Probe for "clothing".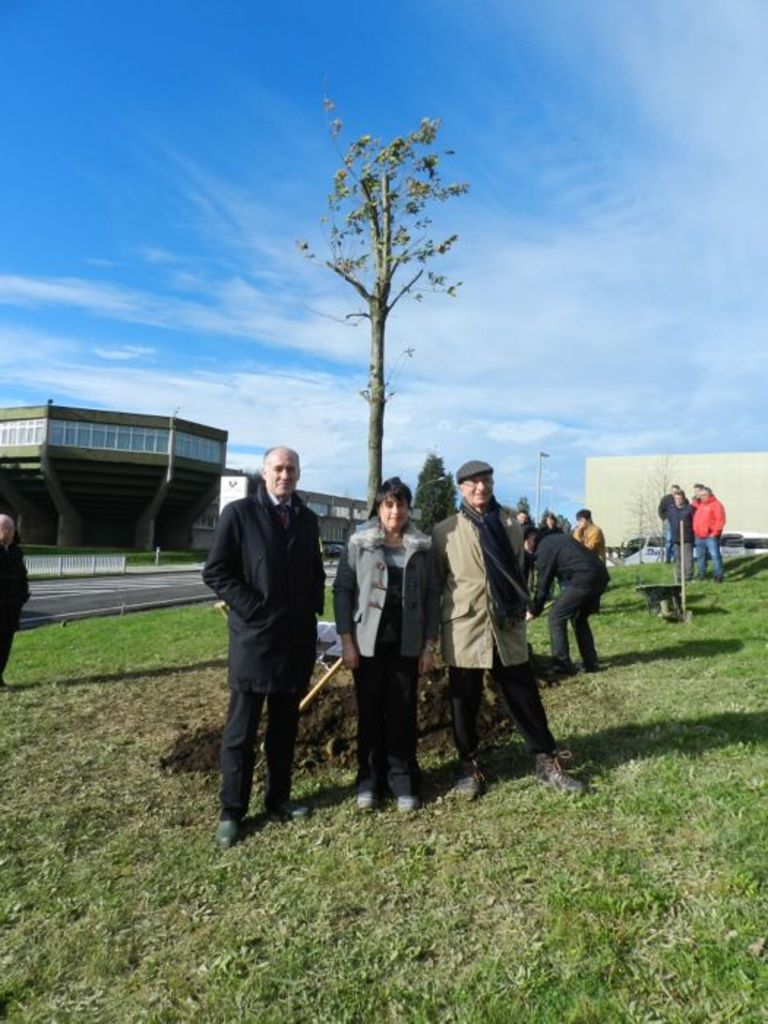
Probe result: left=660, top=490, right=698, bottom=585.
